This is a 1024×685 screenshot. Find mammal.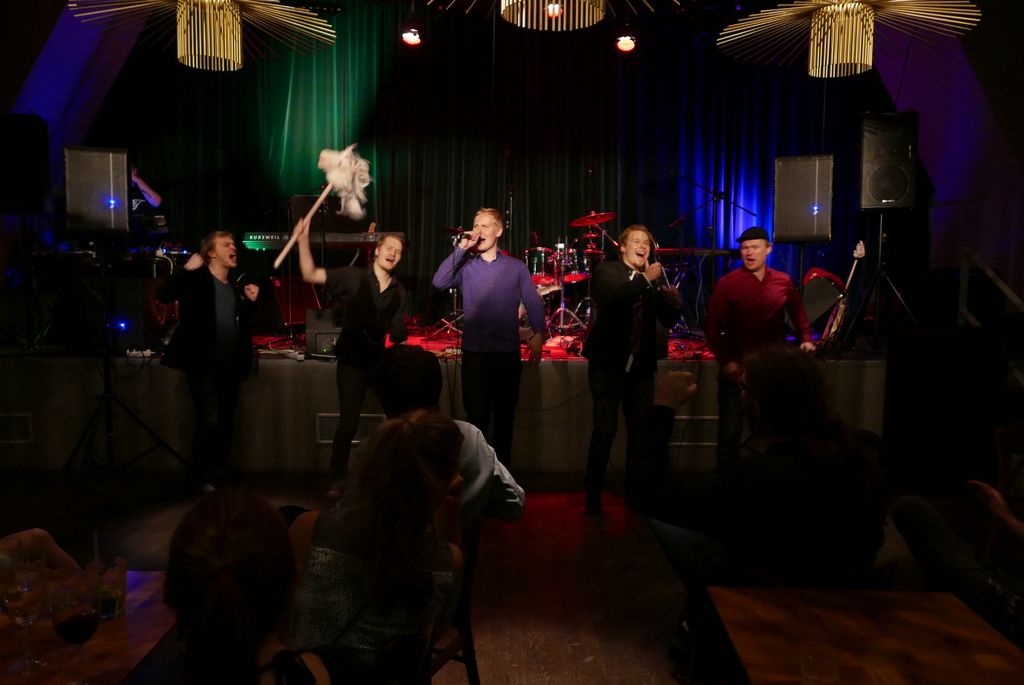
Bounding box: {"x1": 294, "y1": 402, "x2": 460, "y2": 684}.
